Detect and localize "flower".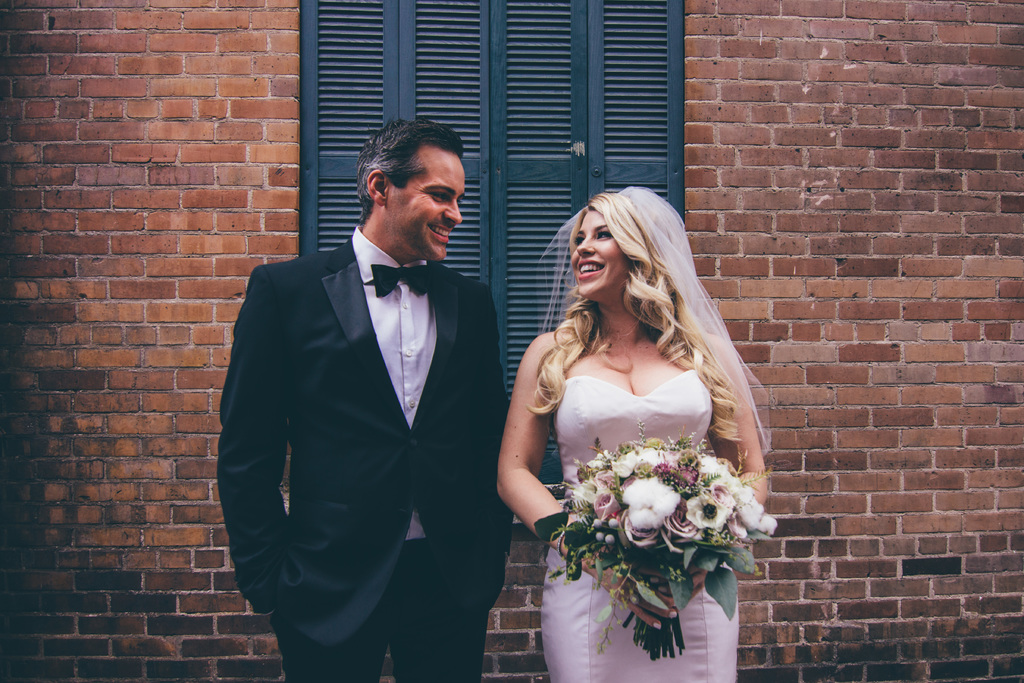
Localized at select_region(684, 484, 726, 527).
